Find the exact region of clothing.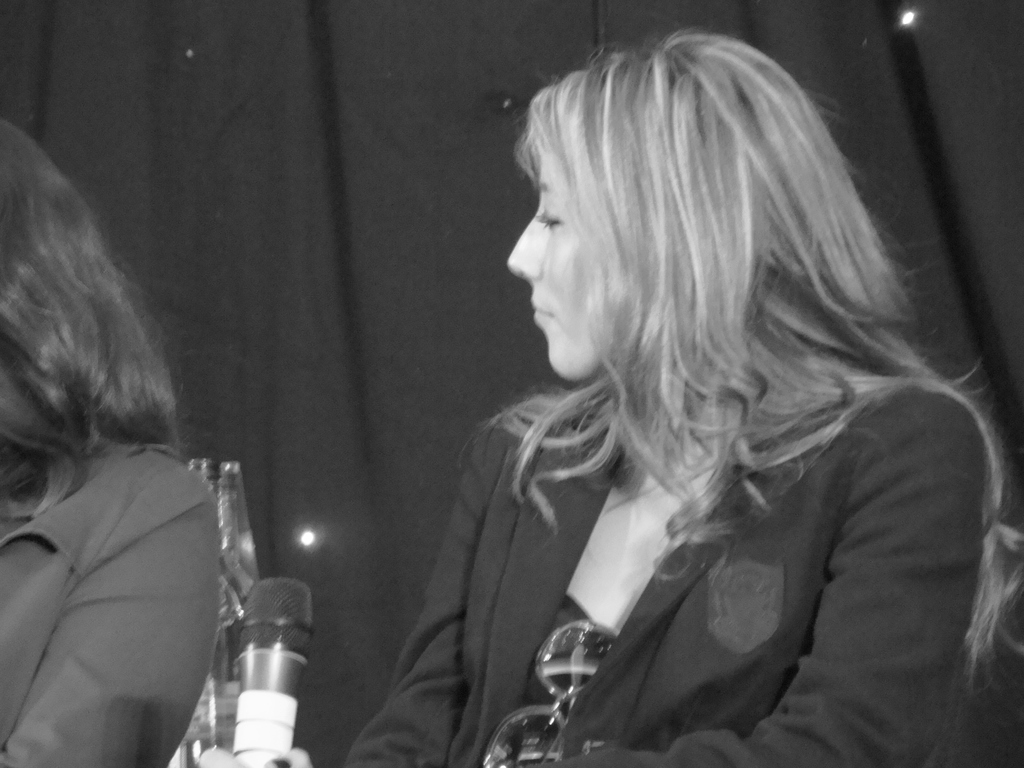
Exact region: locate(12, 414, 249, 756).
